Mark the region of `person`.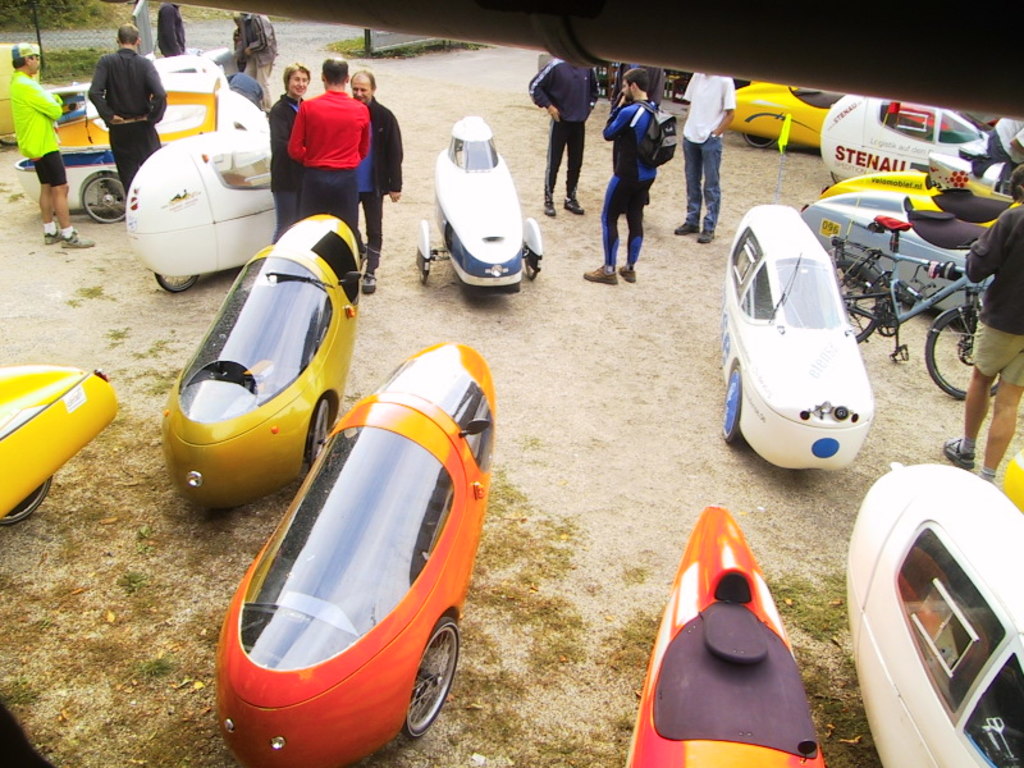
Region: BBox(943, 178, 1023, 485).
